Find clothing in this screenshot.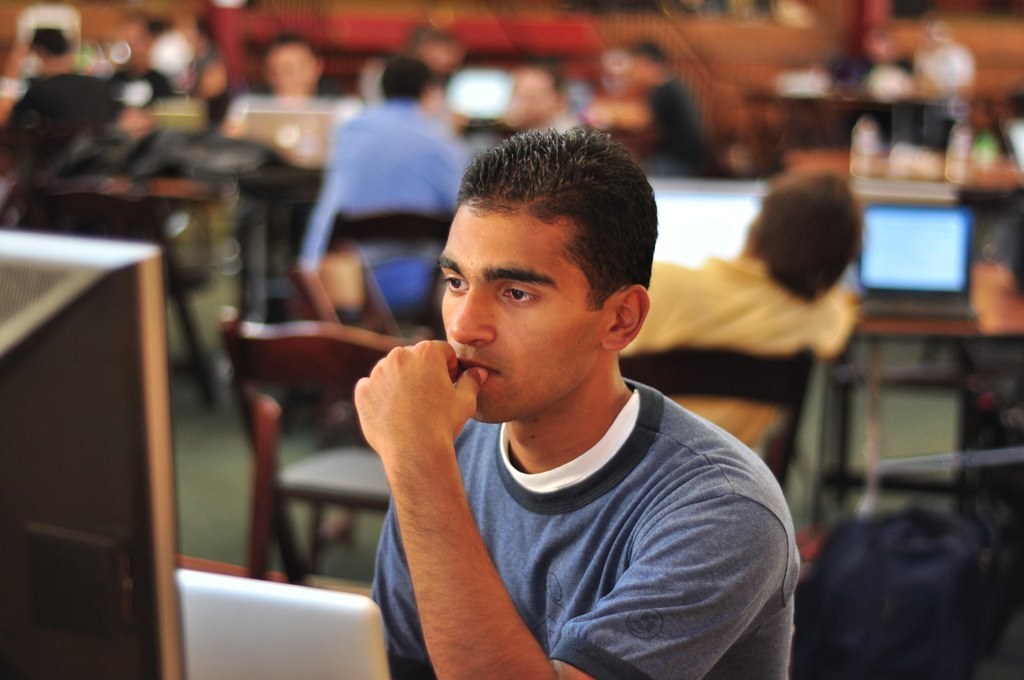
The bounding box for clothing is locate(298, 106, 469, 258).
